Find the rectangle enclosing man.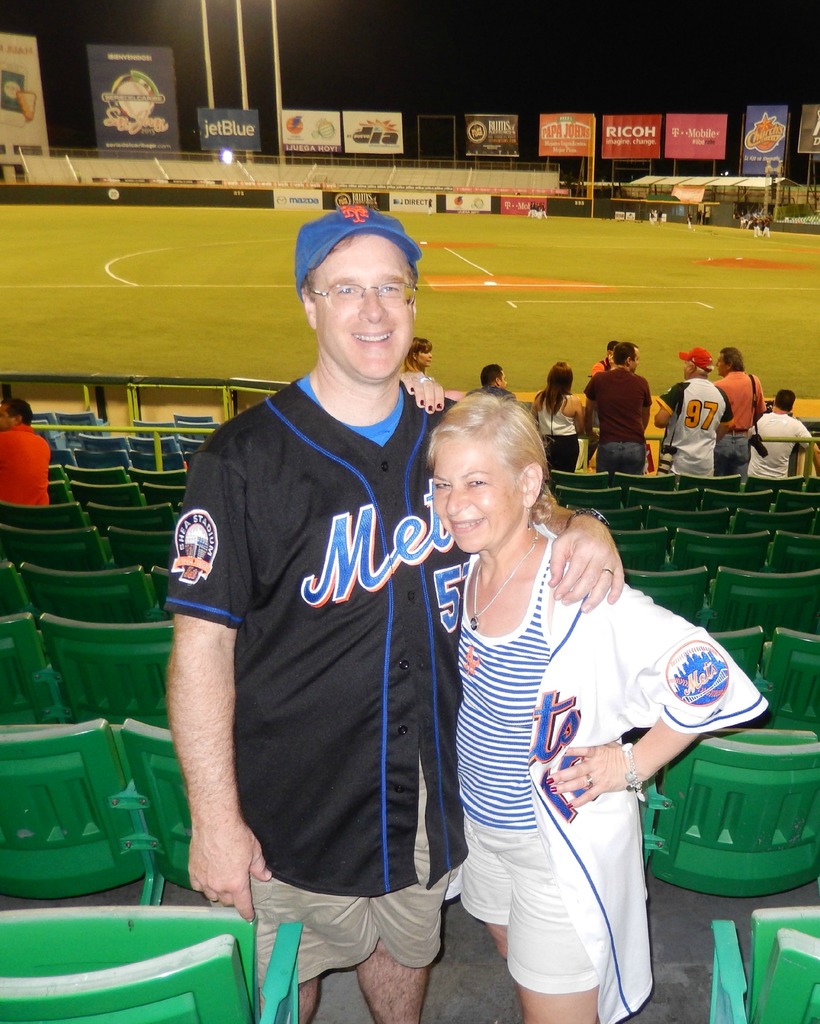
161,207,624,1023.
